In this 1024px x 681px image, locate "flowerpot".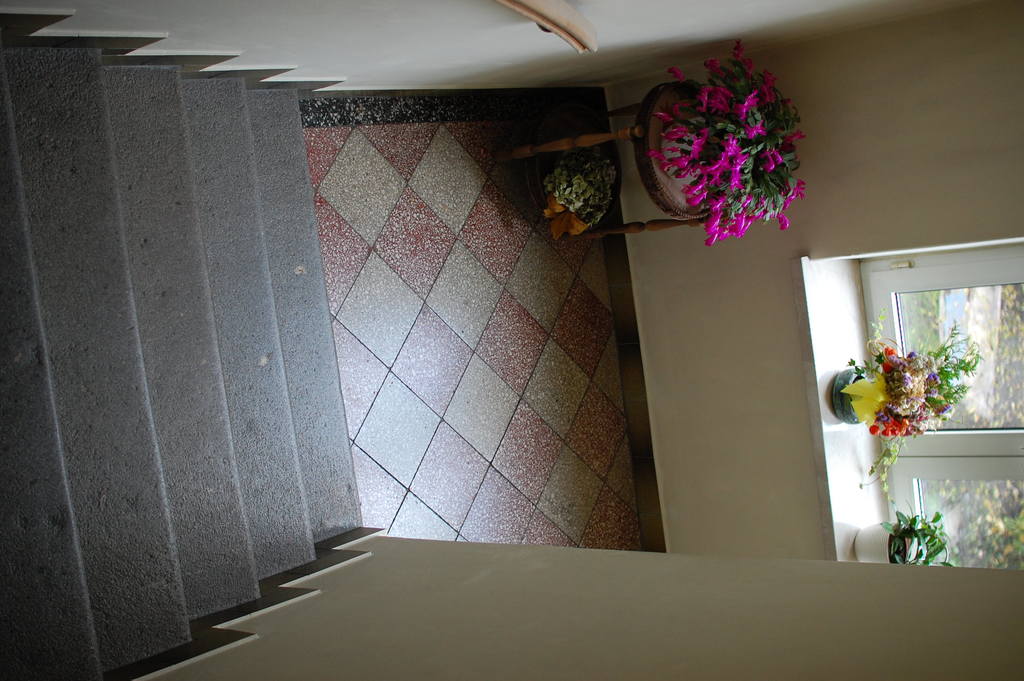
Bounding box: <region>853, 519, 915, 570</region>.
